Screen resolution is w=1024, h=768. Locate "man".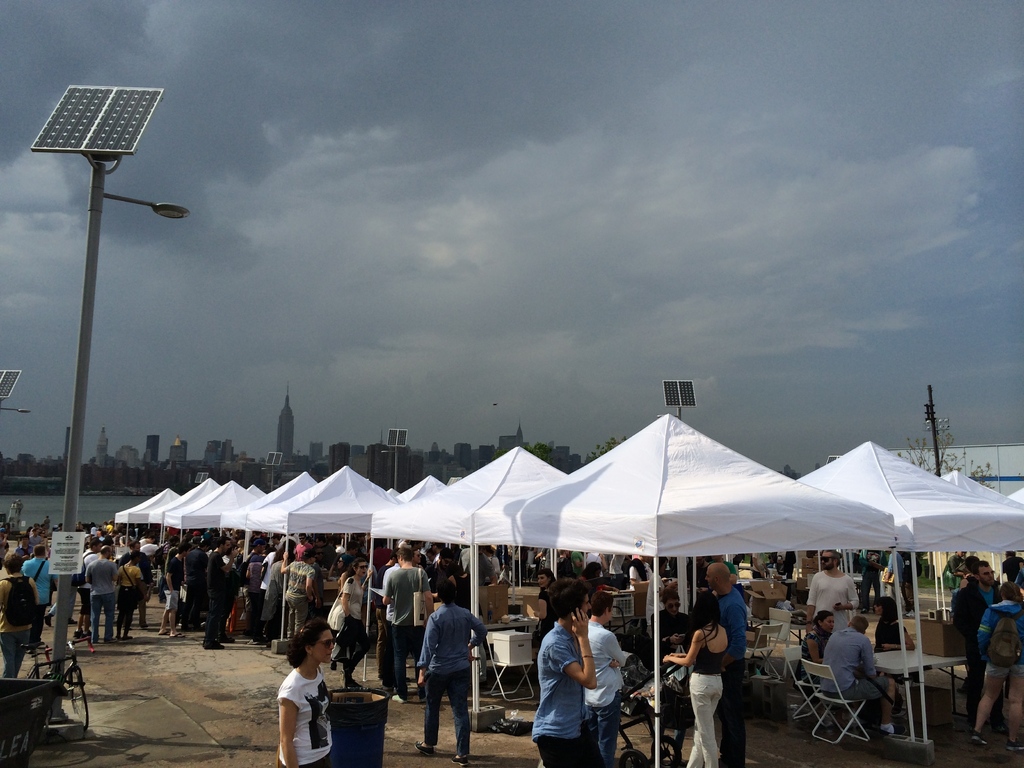
405, 592, 486, 756.
